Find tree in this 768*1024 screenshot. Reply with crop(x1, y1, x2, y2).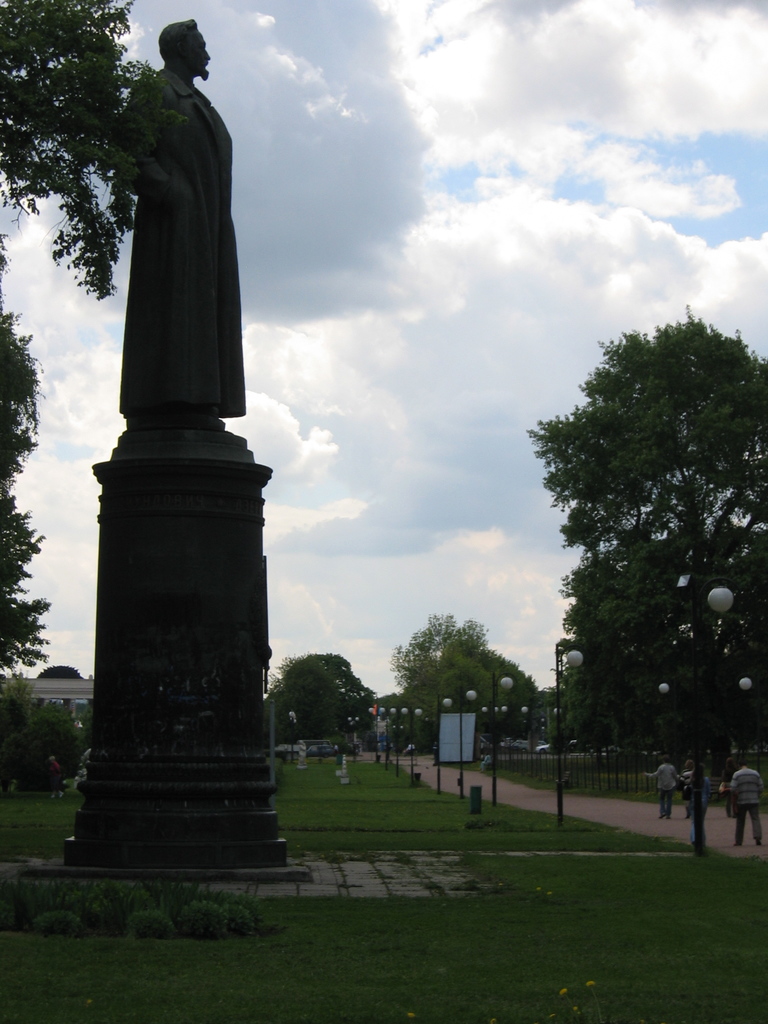
crop(519, 316, 767, 595).
